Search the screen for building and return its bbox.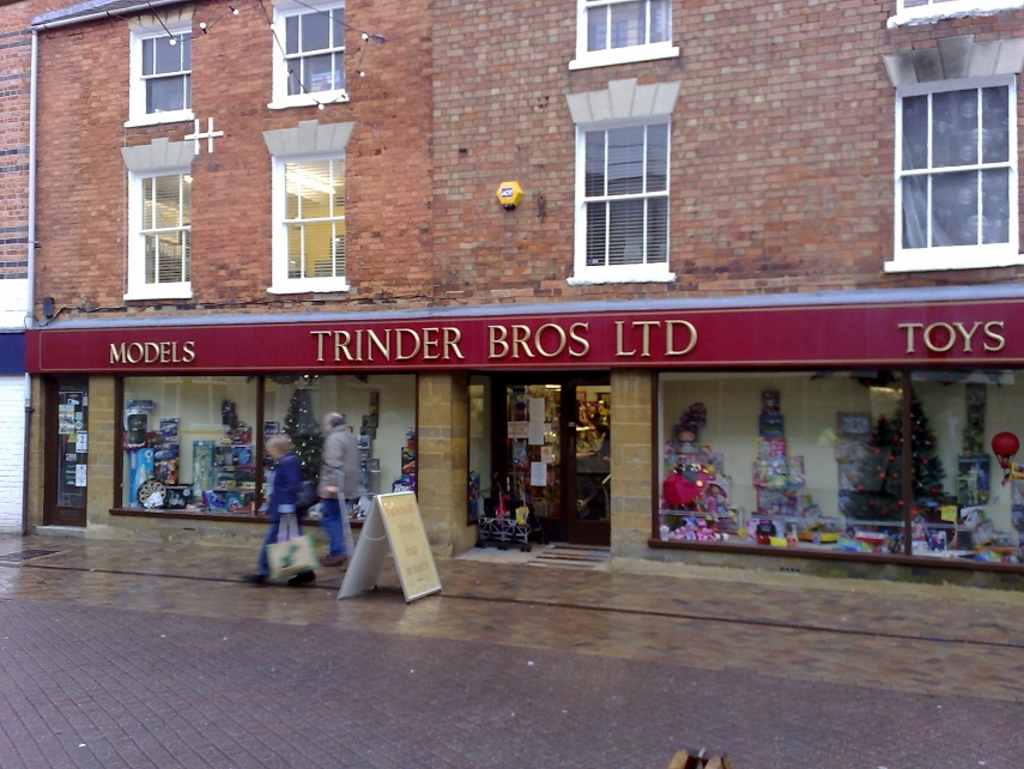
Found: (26,0,1023,589).
